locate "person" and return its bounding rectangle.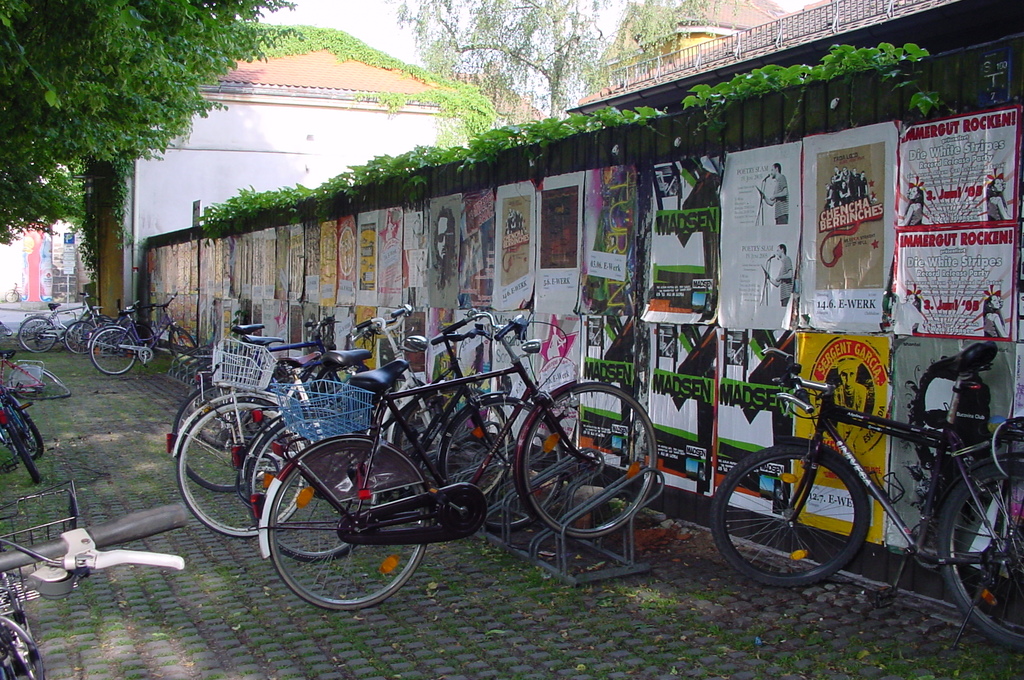
detection(986, 175, 1017, 220).
